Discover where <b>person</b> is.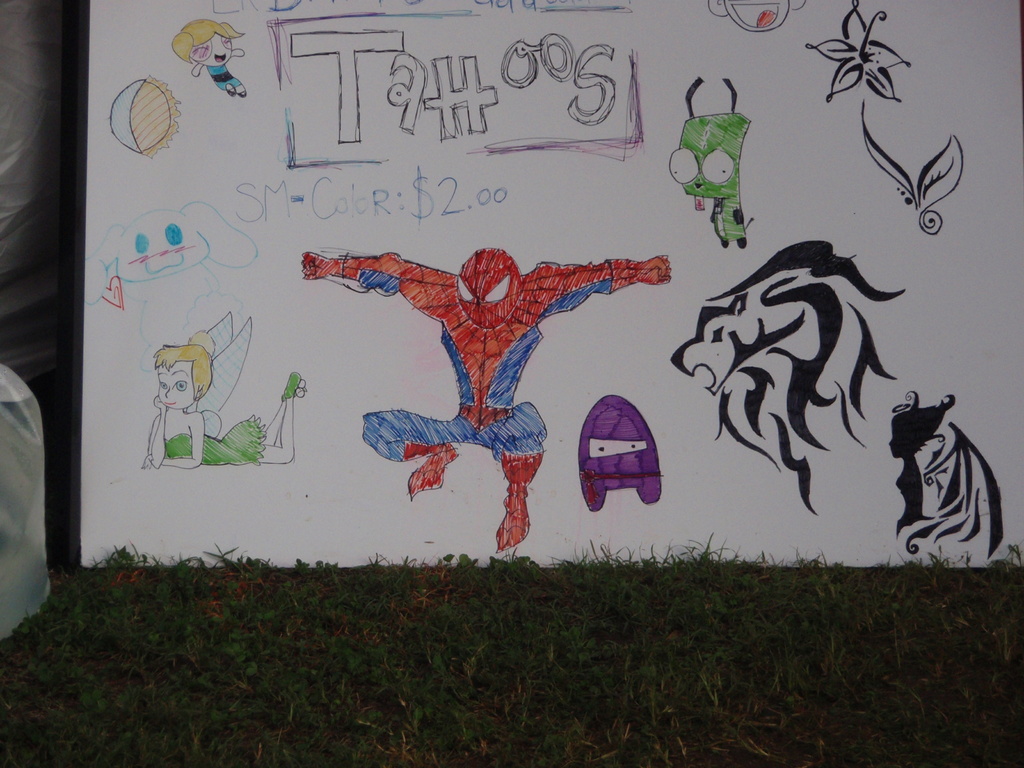
Discovered at {"x1": 170, "y1": 19, "x2": 245, "y2": 100}.
